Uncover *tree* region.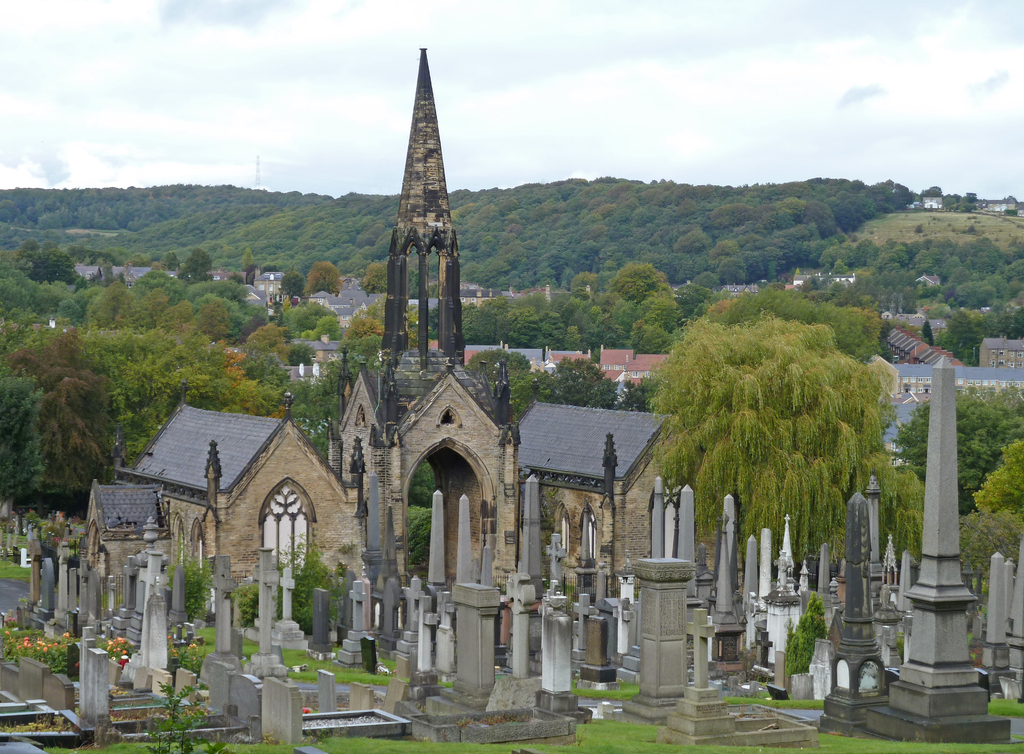
Uncovered: crop(19, 247, 77, 274).
